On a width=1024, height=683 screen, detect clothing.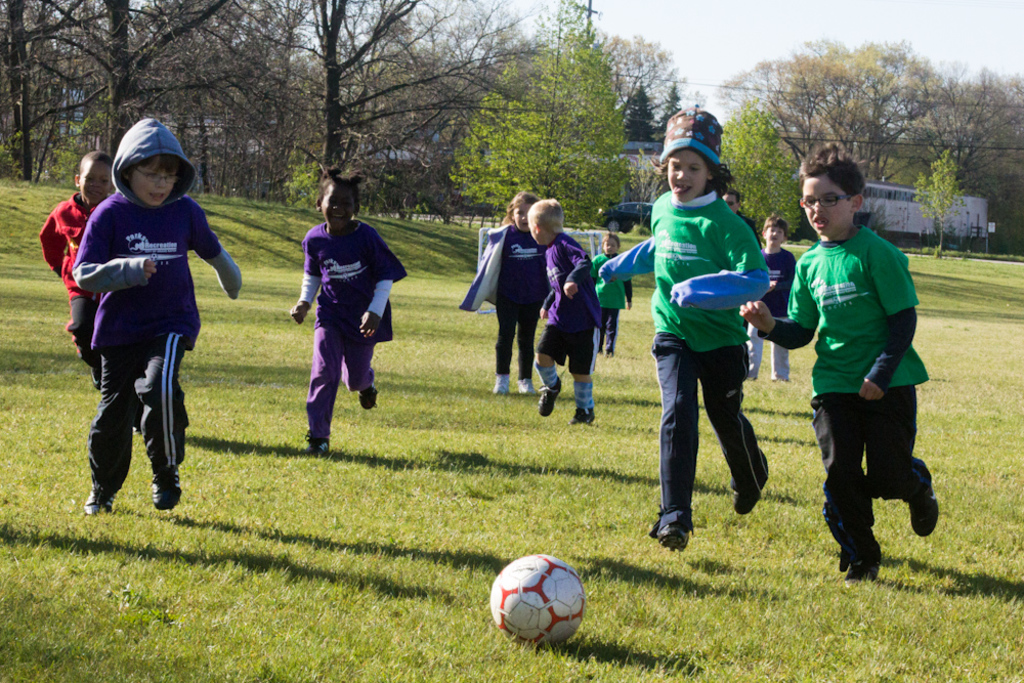
754/221/936/575.
